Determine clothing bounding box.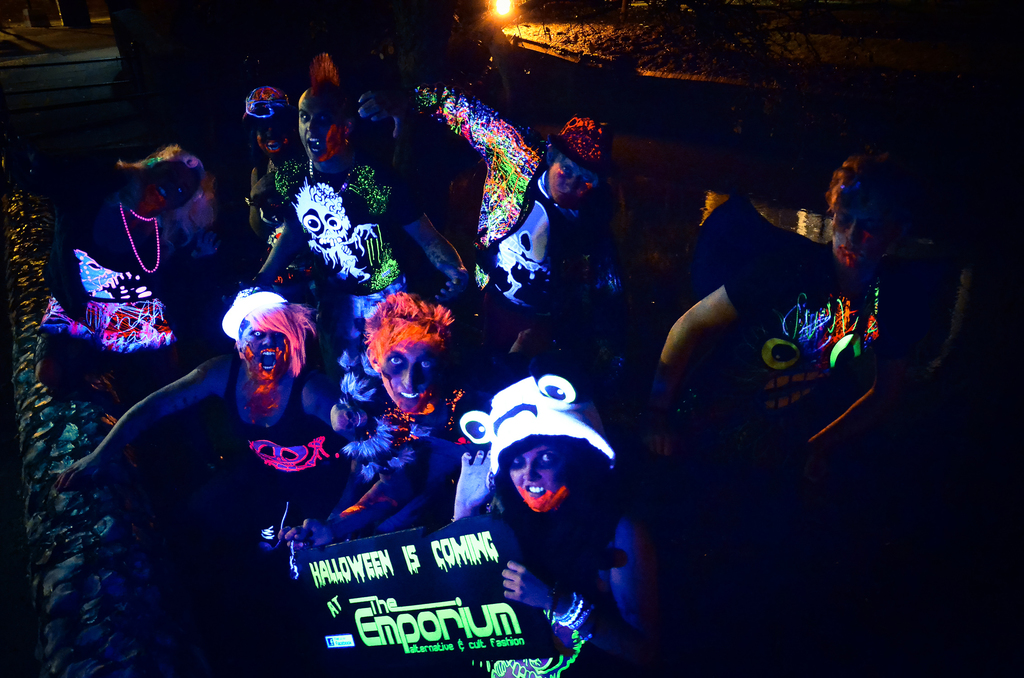
Determined: rect(438, 88, 636, 358).
